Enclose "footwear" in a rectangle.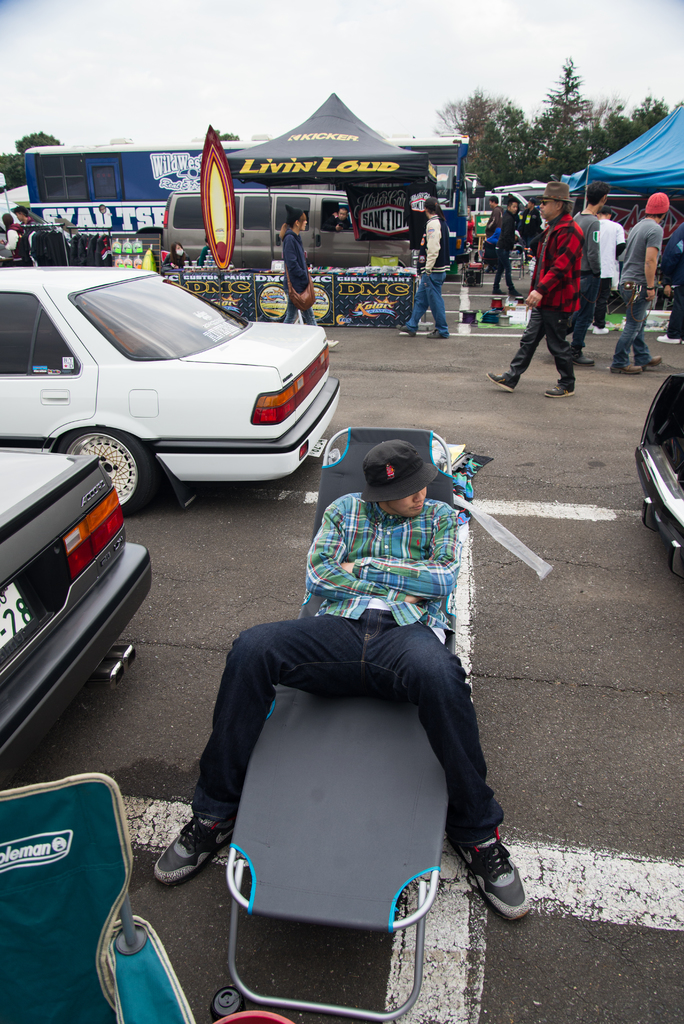
BBox(546, 384, 578, 397).
